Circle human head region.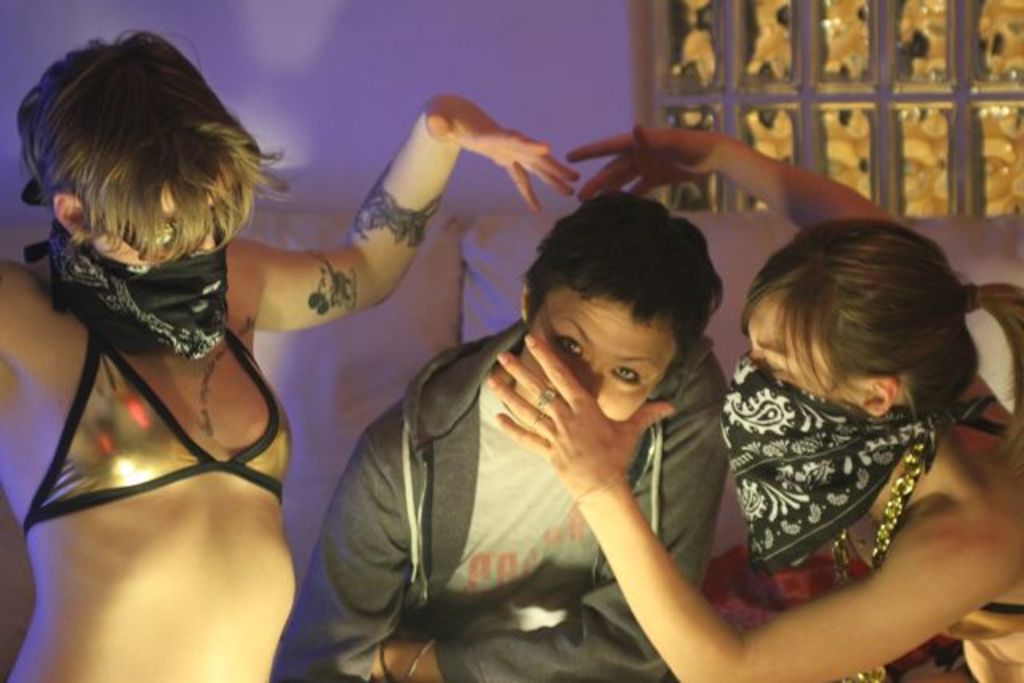
Region: [left=514, top=192, right=731, bottom=446].
